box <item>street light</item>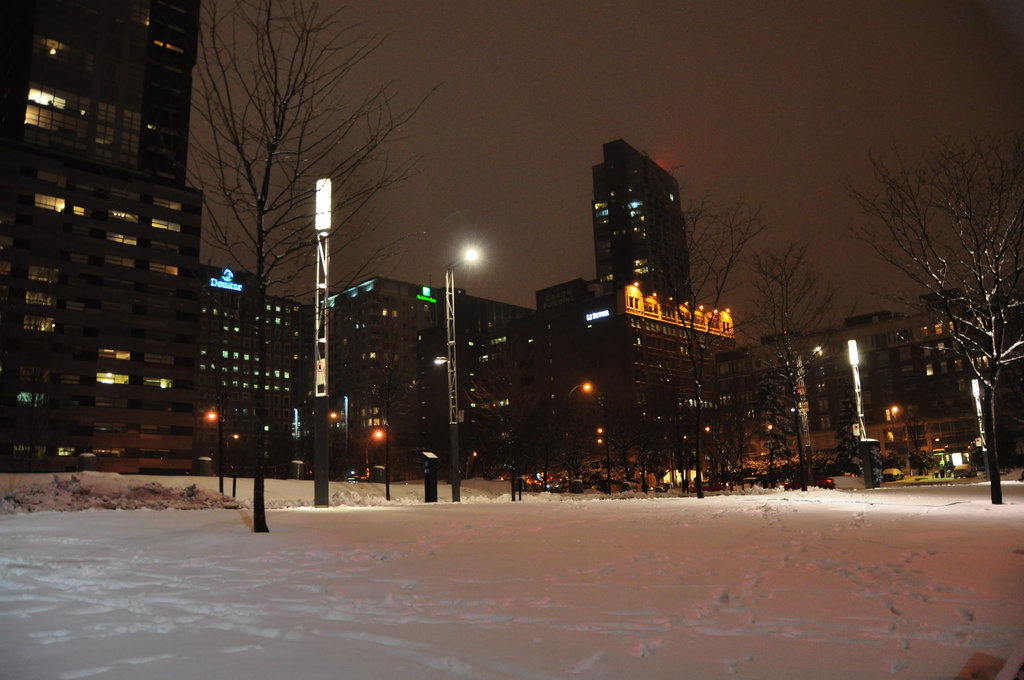
(301,170,337,511)
